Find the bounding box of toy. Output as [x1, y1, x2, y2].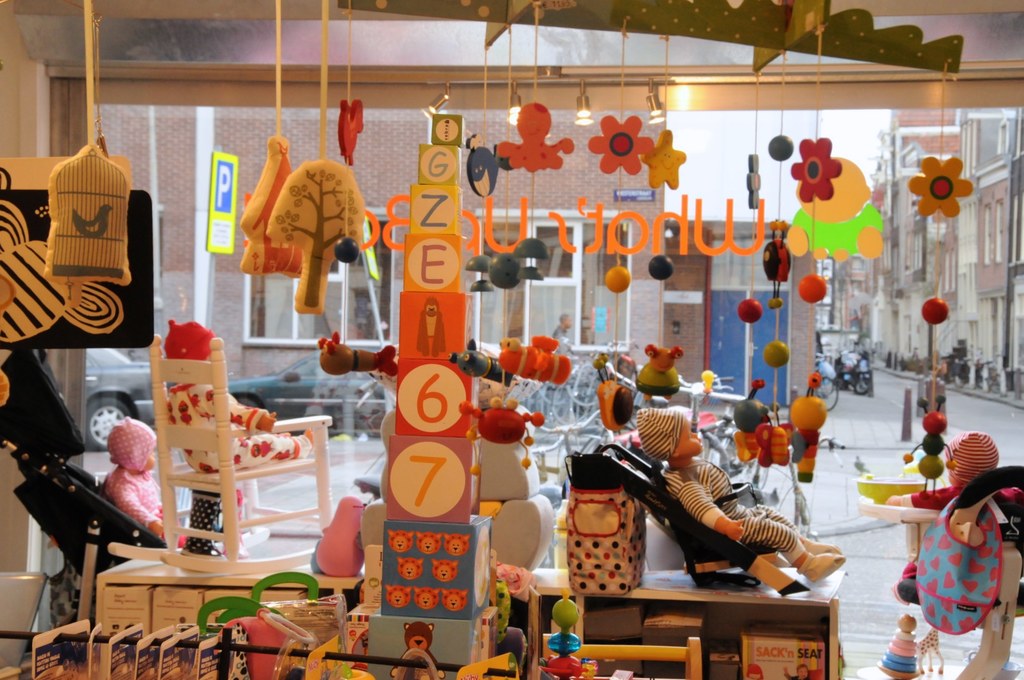
[766, 343, 789, 369].
